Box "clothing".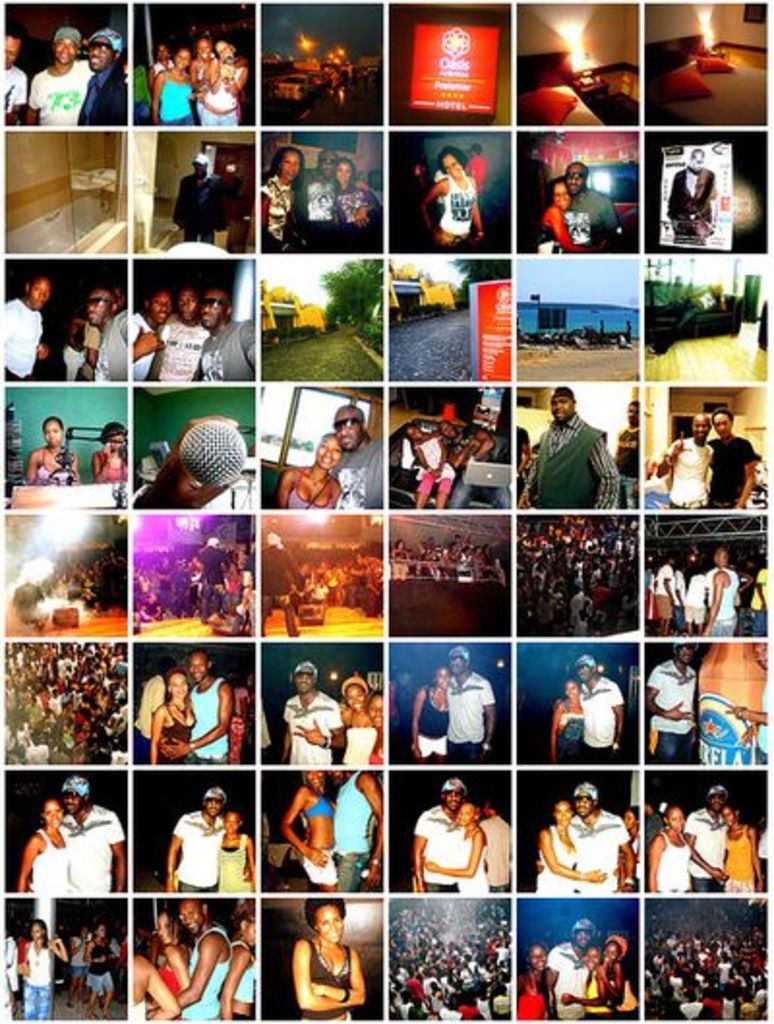
pyautogui.locateOnScreen(77, 64, 126, 128).
